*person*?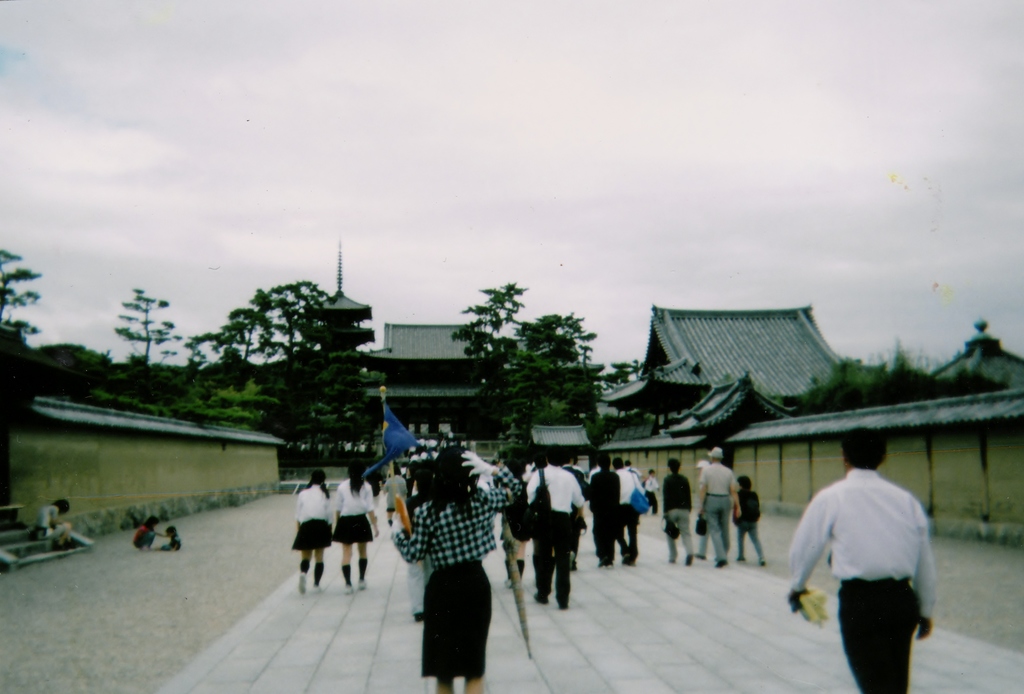
pyautogui.locateOnScreen(597, 455, 638, 569)
